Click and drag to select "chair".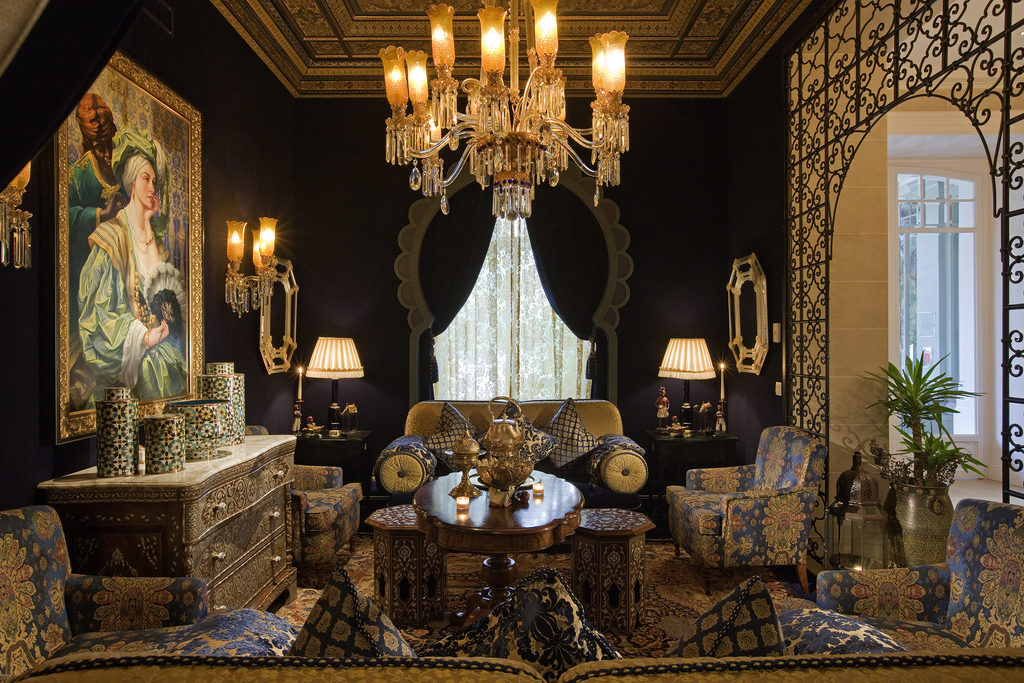
Selection: (780,499,1023,655).
